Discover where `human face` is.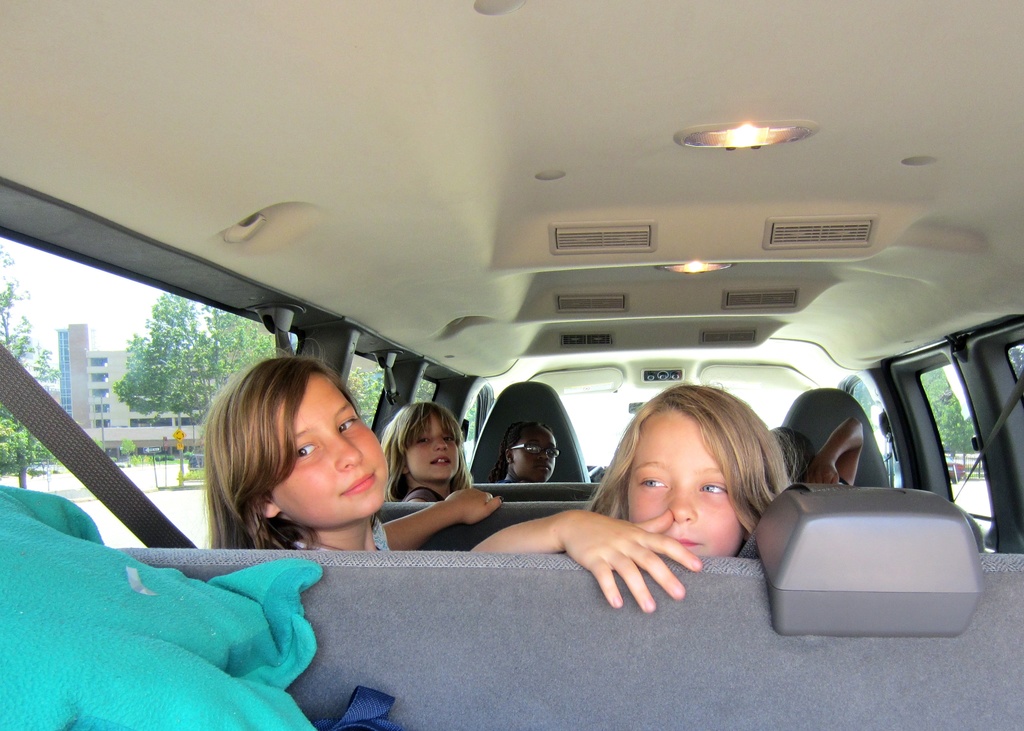
Discovered at <box>508,436,557,479</box>.
